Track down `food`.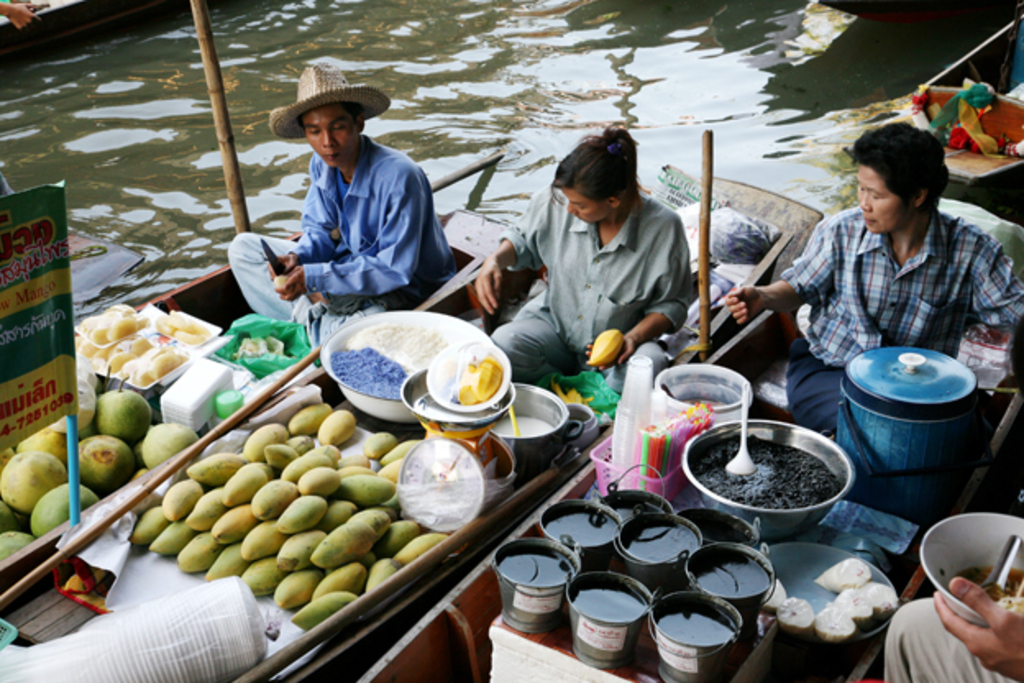
Tracked to bbox(0, 379, 194, 563).
